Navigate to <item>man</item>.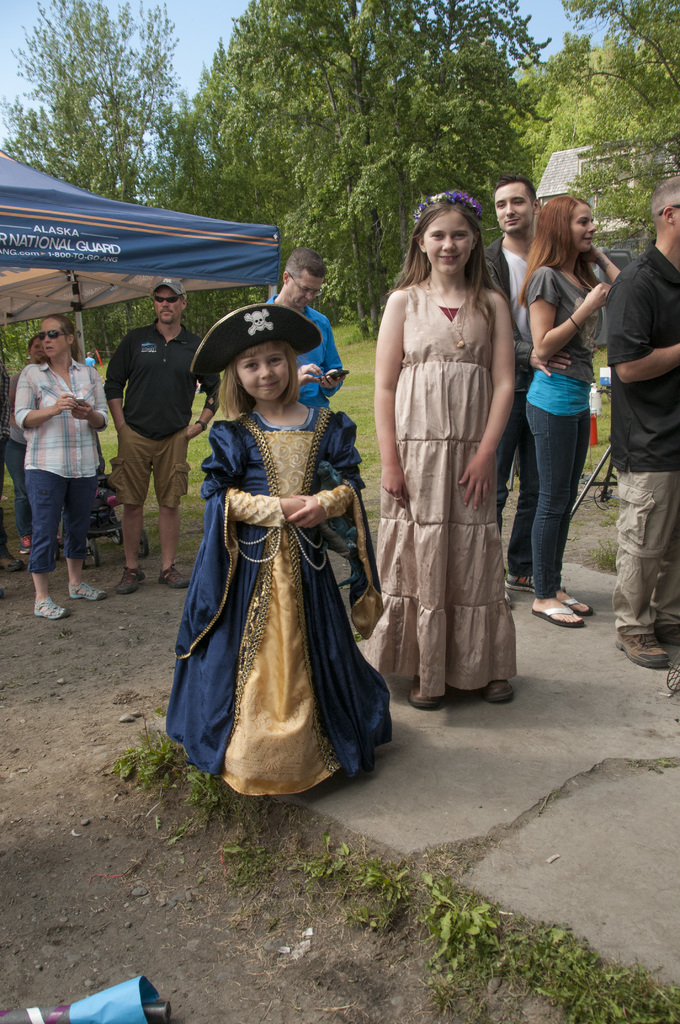
Navigation target: Rect(607, 180, 679, 676).
